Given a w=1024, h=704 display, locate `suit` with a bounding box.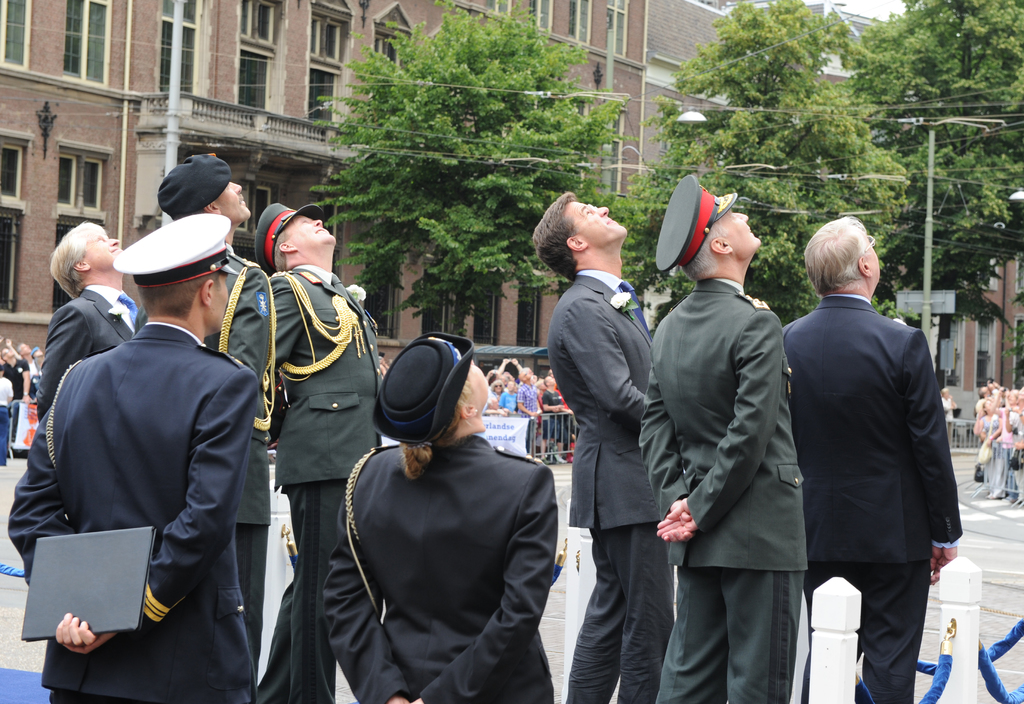
Located: locate(7, 313, 260, 703).
